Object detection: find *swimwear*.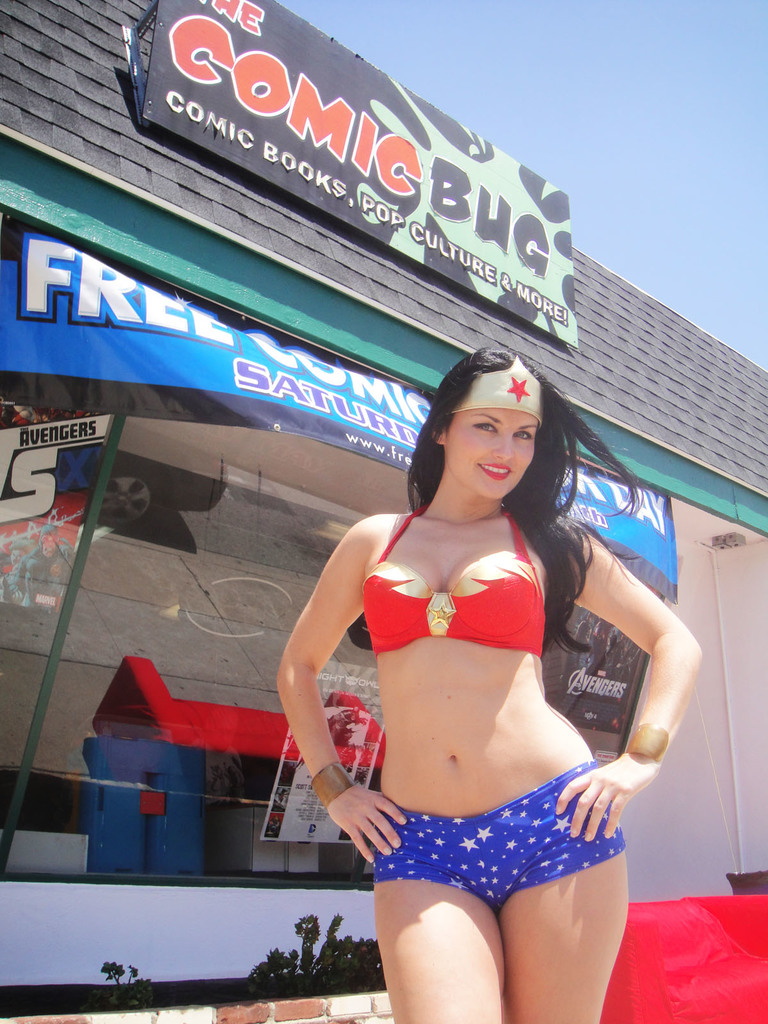
[x1=344, y1=503, x2=561, y2=660].
